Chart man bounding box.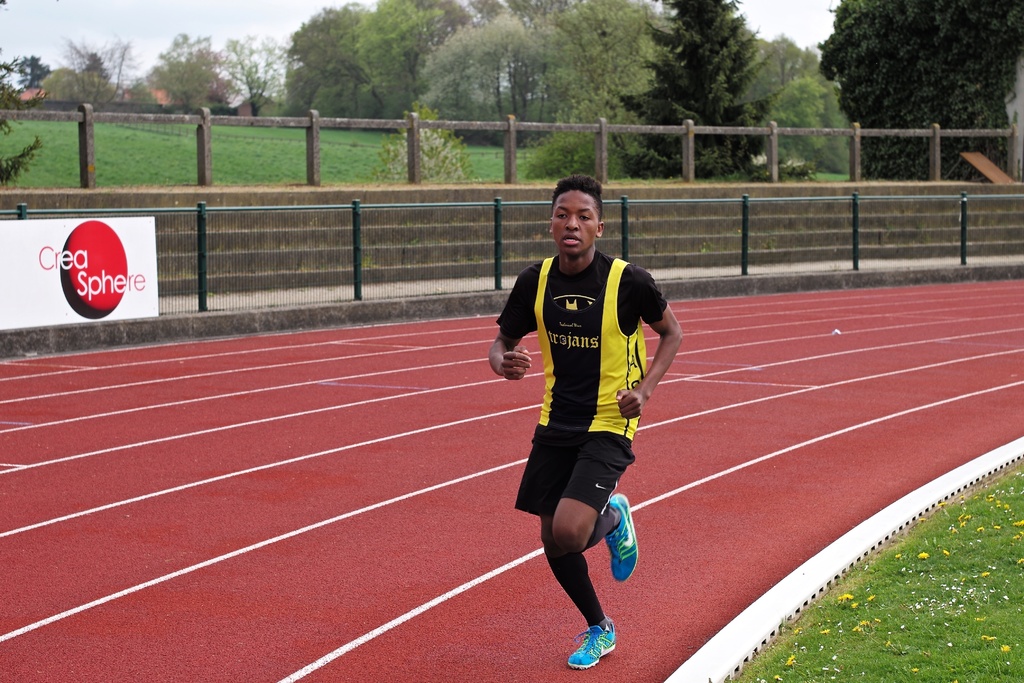
Charted: 501,147,673,676.
